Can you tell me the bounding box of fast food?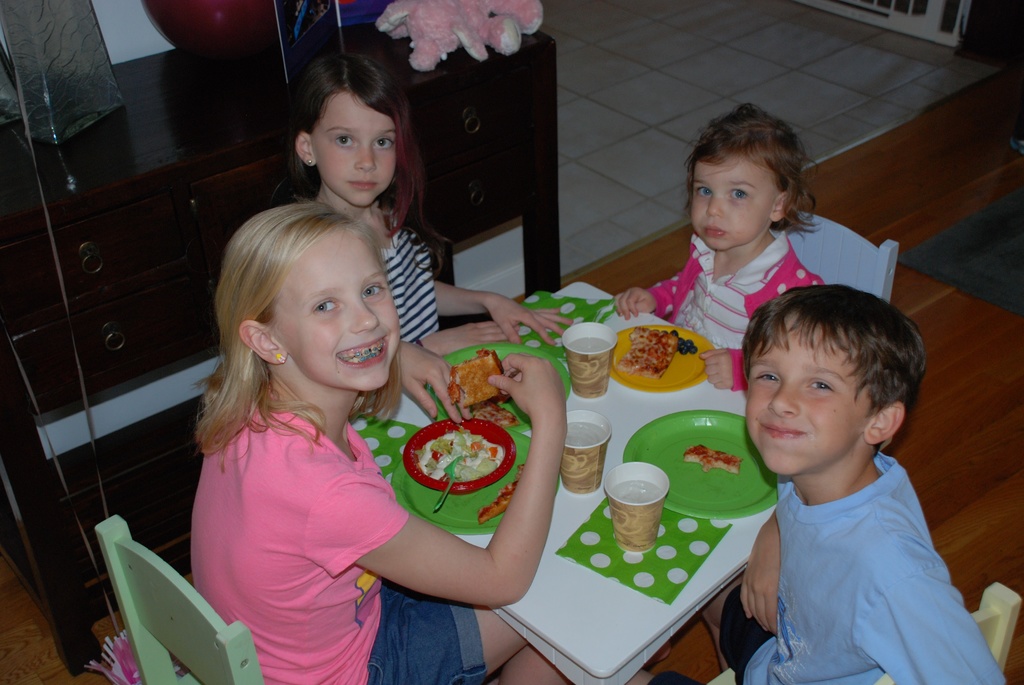
(left=686, top=445, right=741, bottom=476).
